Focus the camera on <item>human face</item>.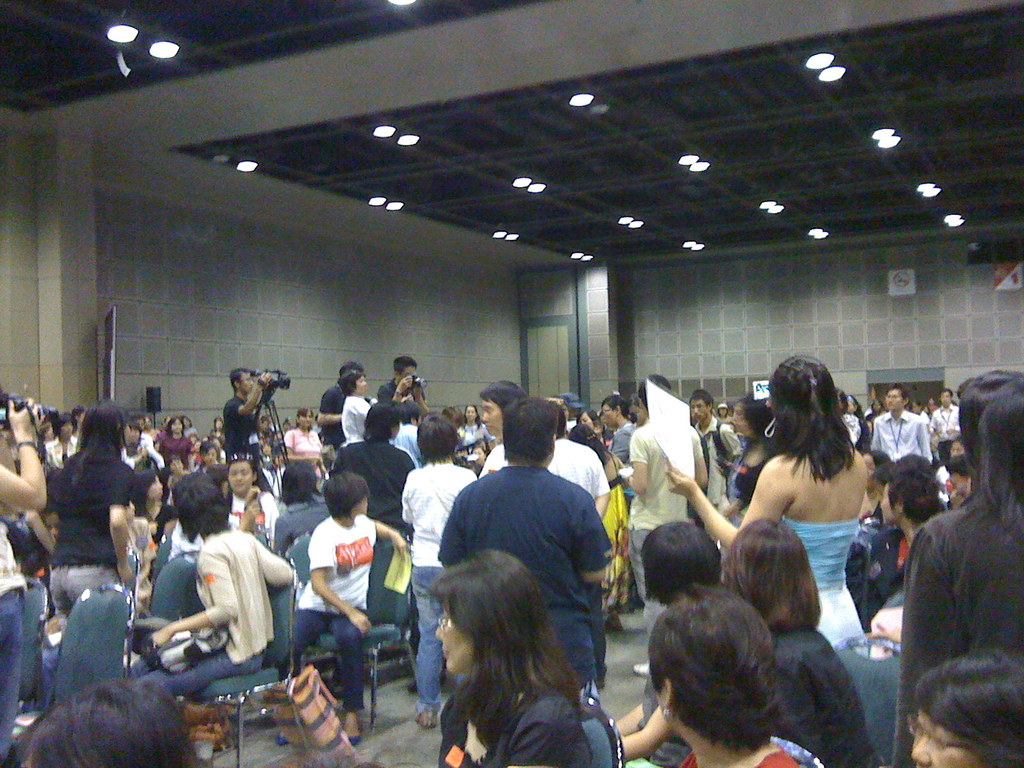
Focus region: x1=717 y1=404 x2=726 y2=419.
